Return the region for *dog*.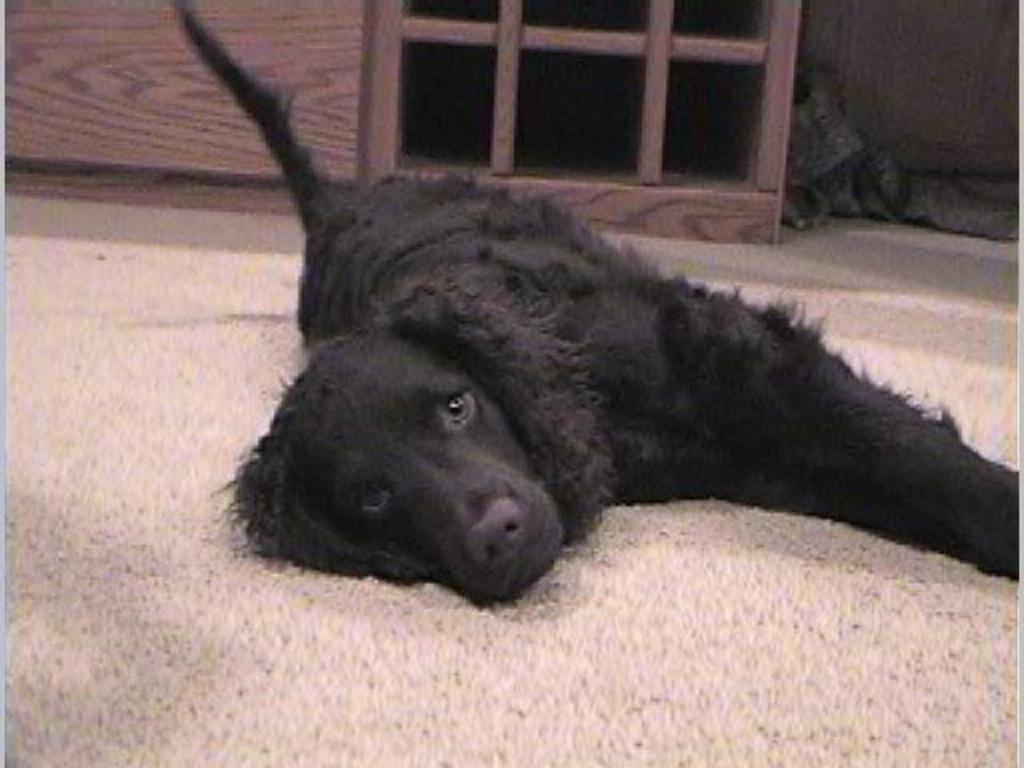
region(166, 0, 1022, 619).
